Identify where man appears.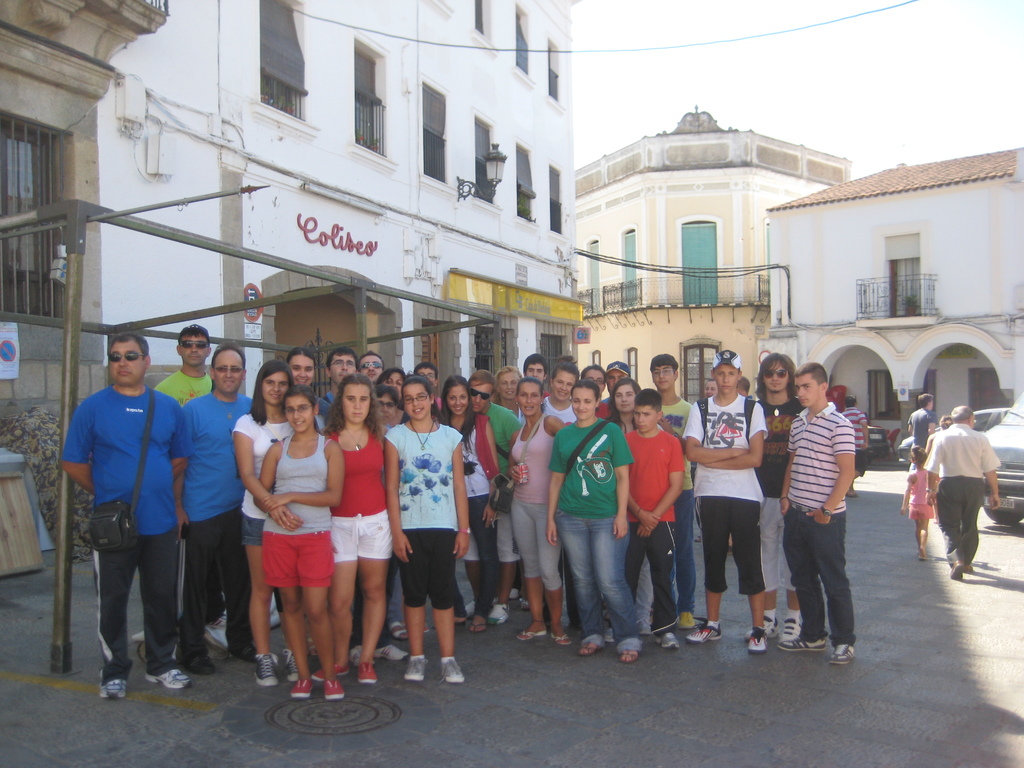
Appears at locate(175, 342, 259, 672).
